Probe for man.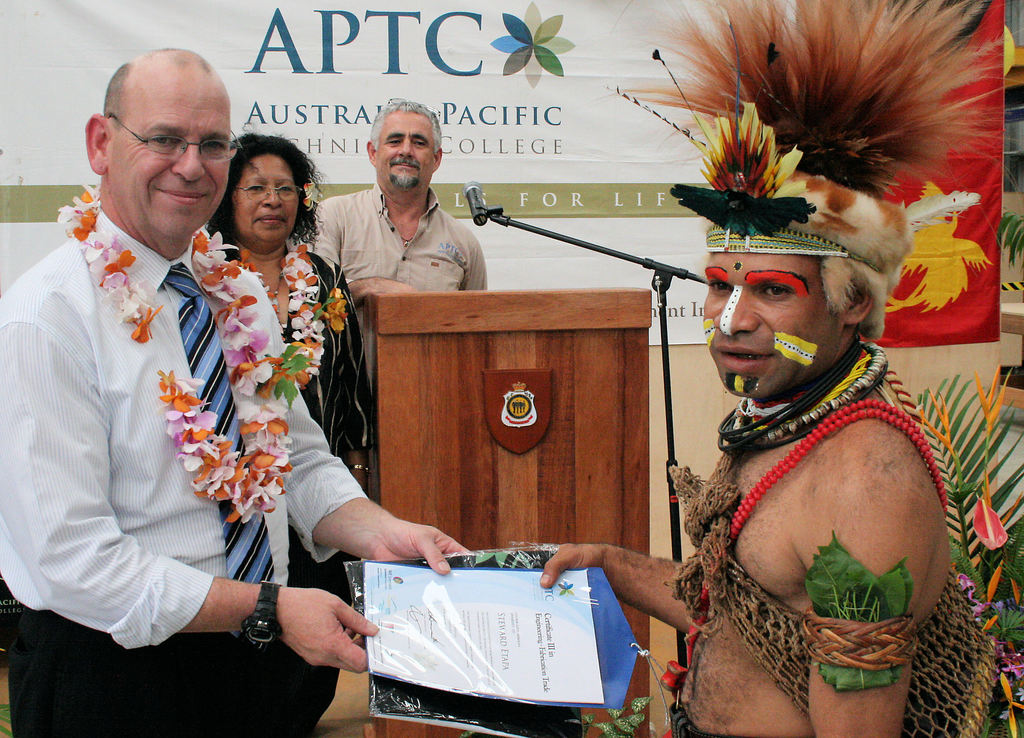
Probe result: left=54, top=88, right=468, bottom=716.
